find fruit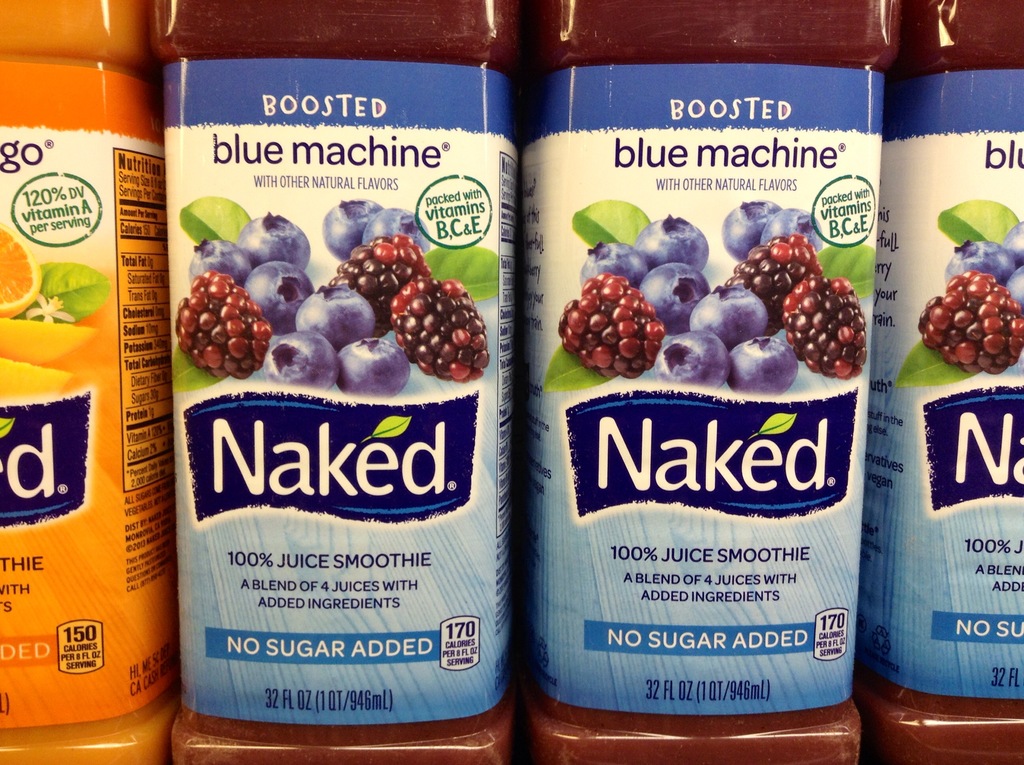
box=[0, 218, 45, 322]
